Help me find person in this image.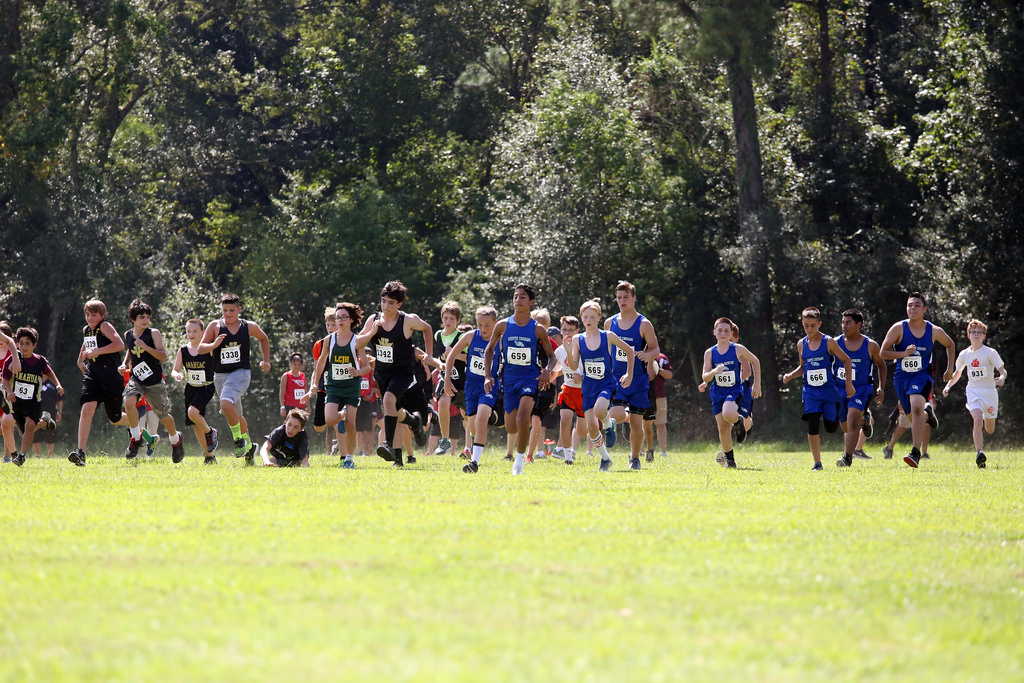
Found it: {"left": 316, "top": 307, "right": 341, "bottom": 353}.
